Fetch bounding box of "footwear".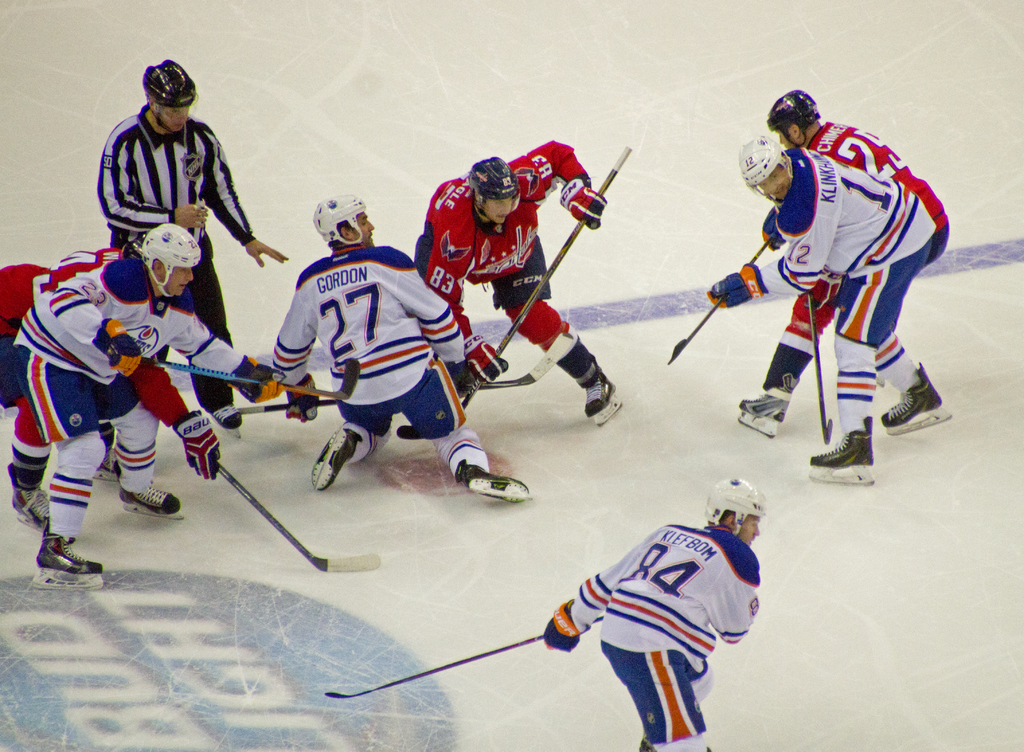
Bbox: <region>884, 376, 945, 425</region>.
